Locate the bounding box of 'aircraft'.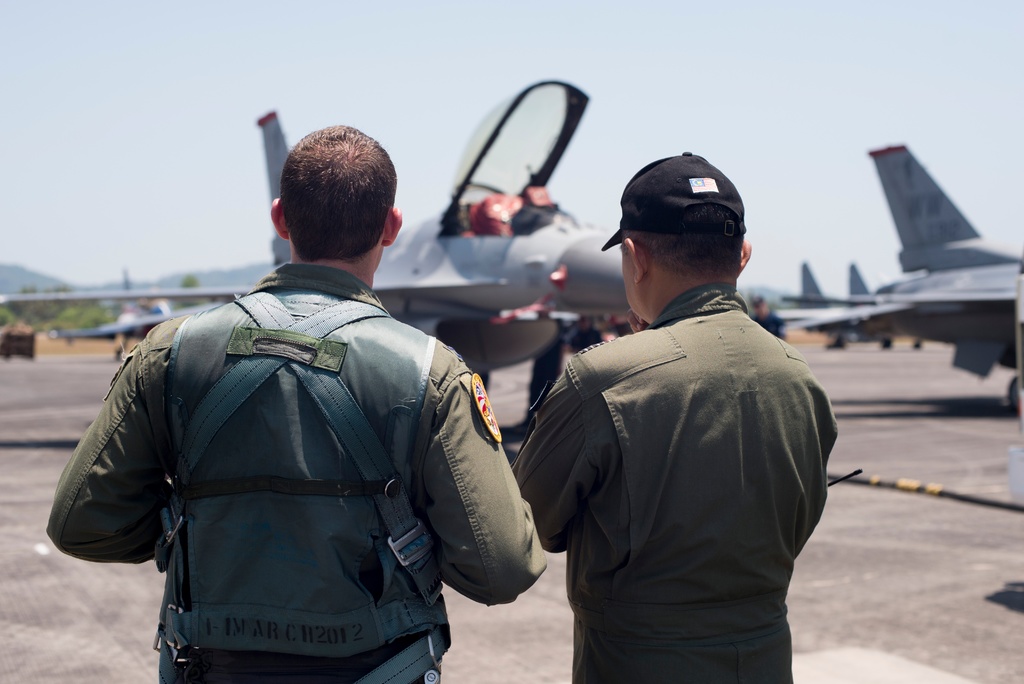
Bounding box: (x1=0, y1=70, x2=760, y2=428).
